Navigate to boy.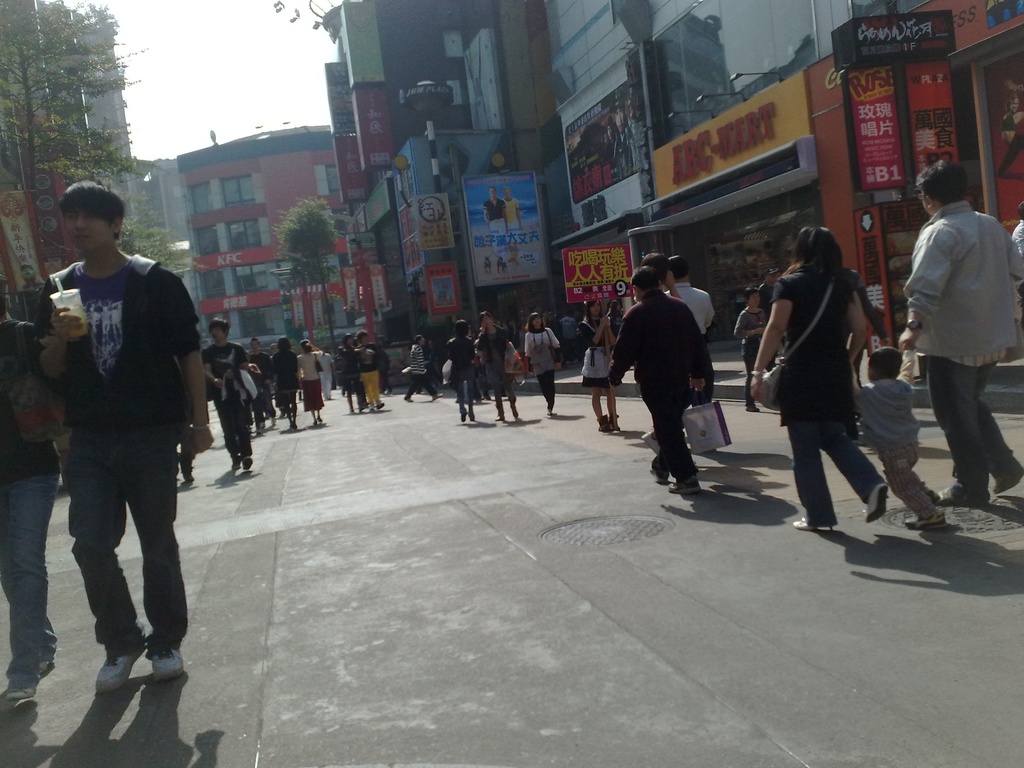
Navigation target: (32,180,214,688).
